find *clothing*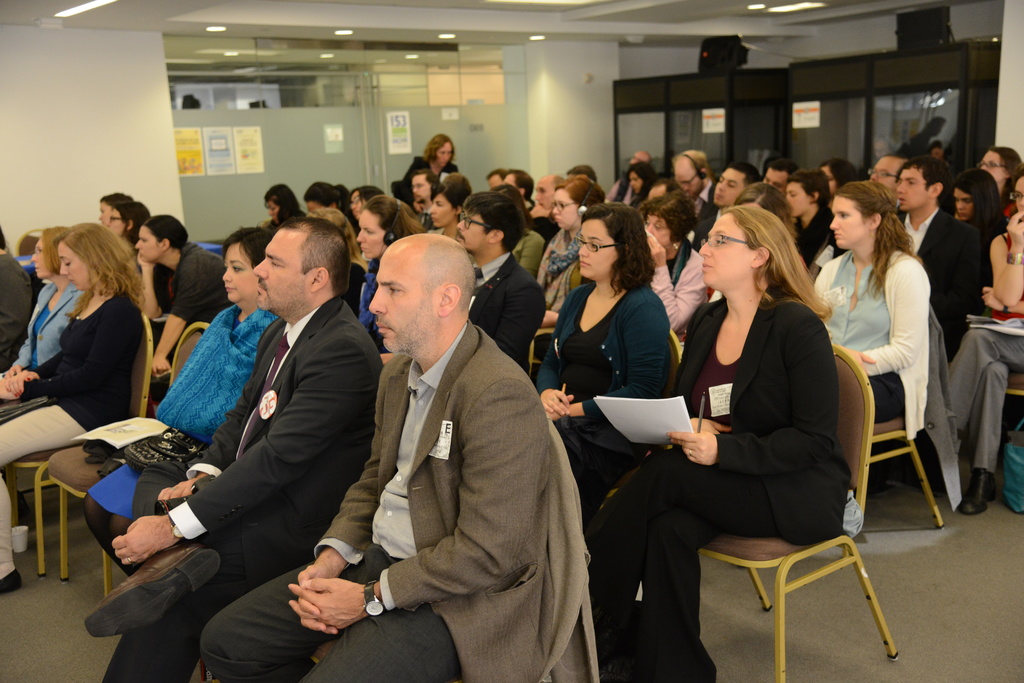
l=538, t=424, r=604, b=682
